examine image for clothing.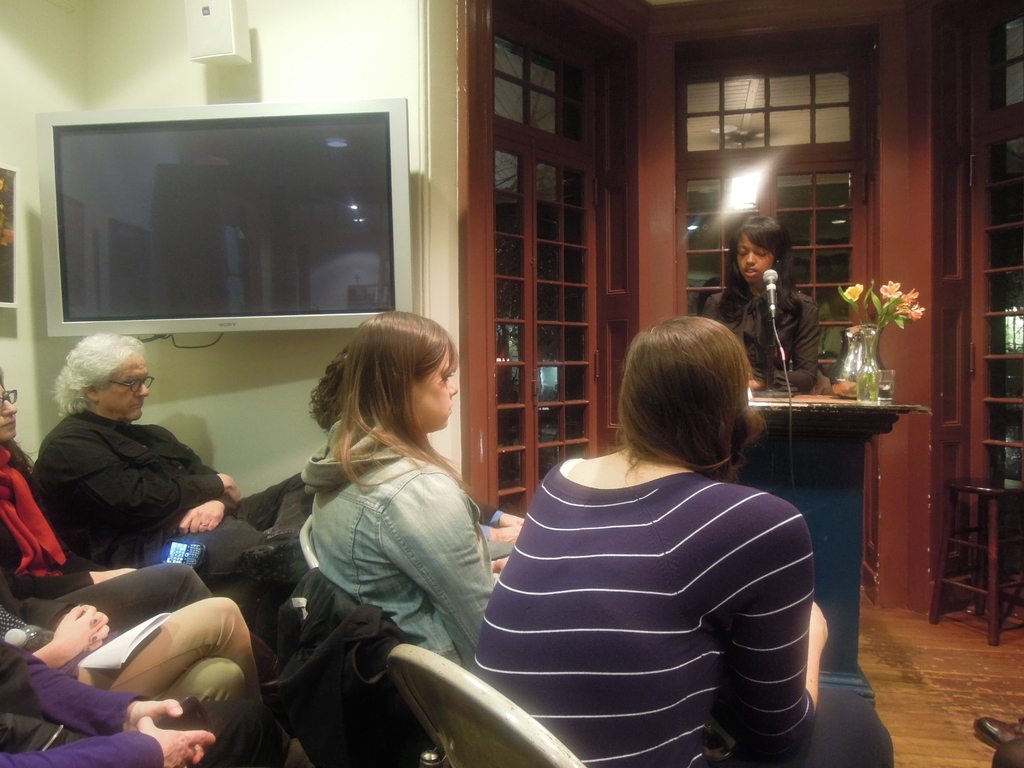
Examination result: select_region(0, 450, 296, 736).
